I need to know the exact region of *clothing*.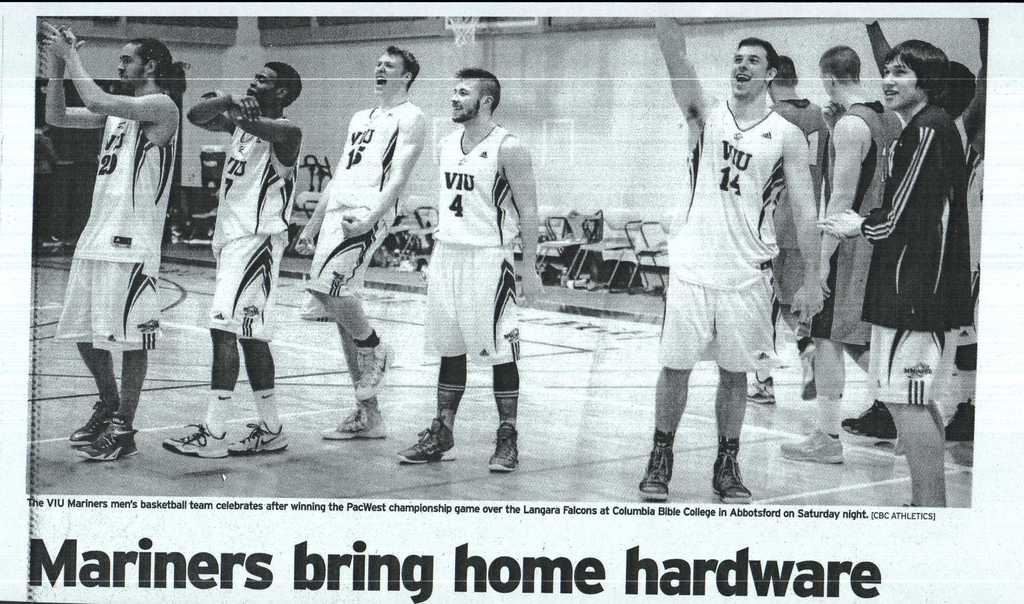
Region: {"x1": 822, "y1": 106, "x2": 907, "y2": 358}.
